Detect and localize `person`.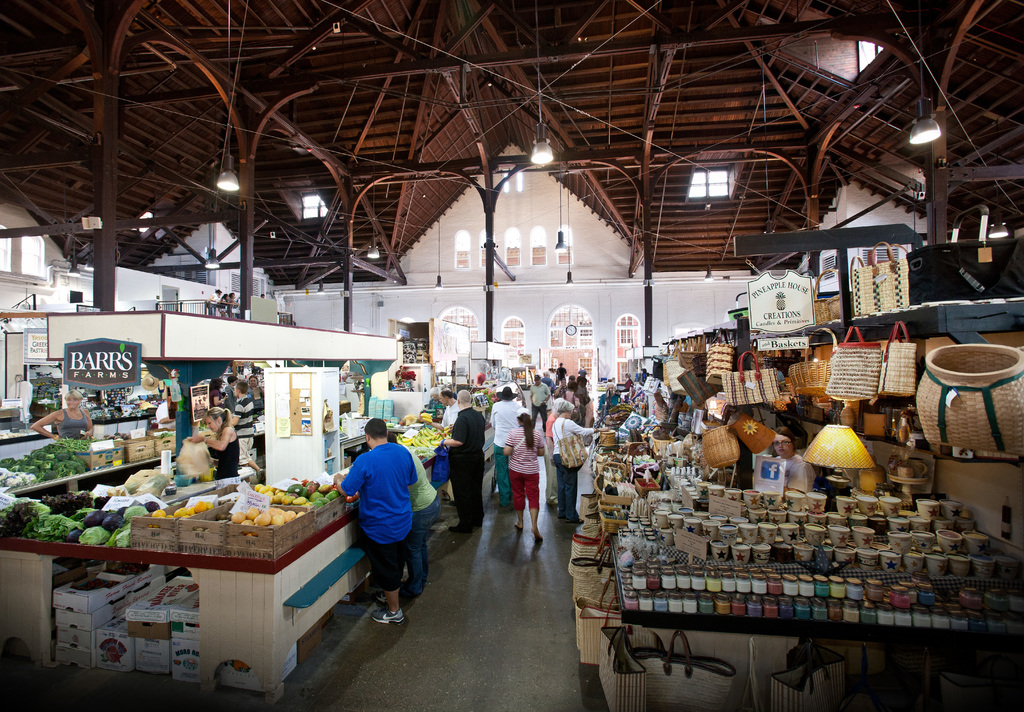
Localized at 228 382 263 480.
